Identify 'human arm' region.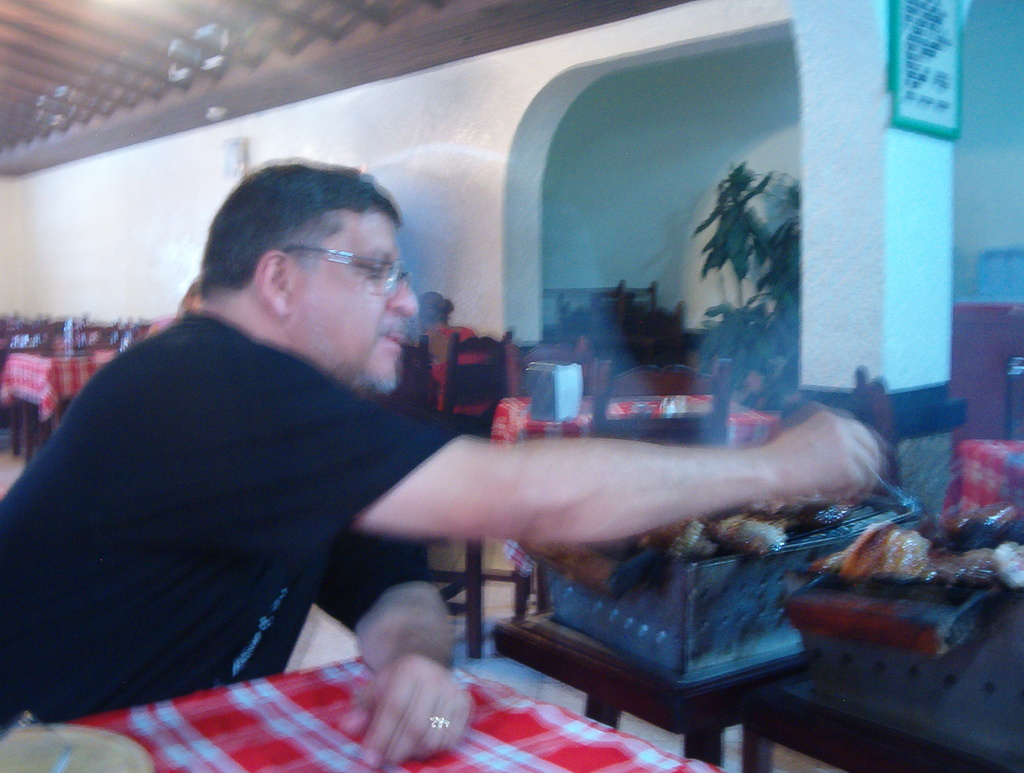
Region: crop(312, 526, 477, 770).
